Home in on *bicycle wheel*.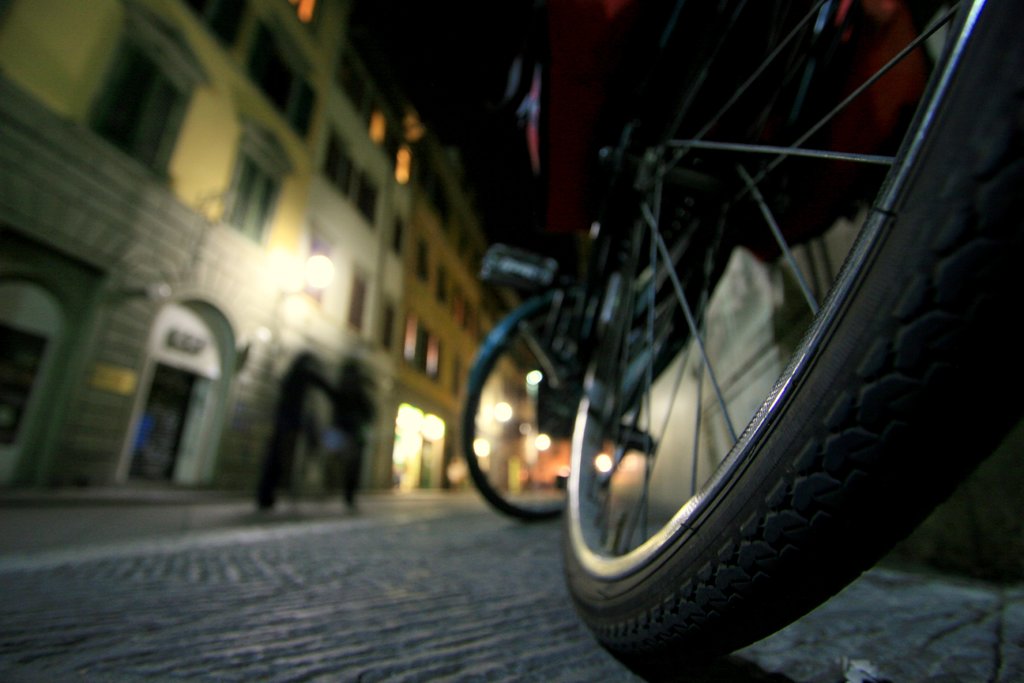
Homed in at bbox=(526, 40, 962, 682).
